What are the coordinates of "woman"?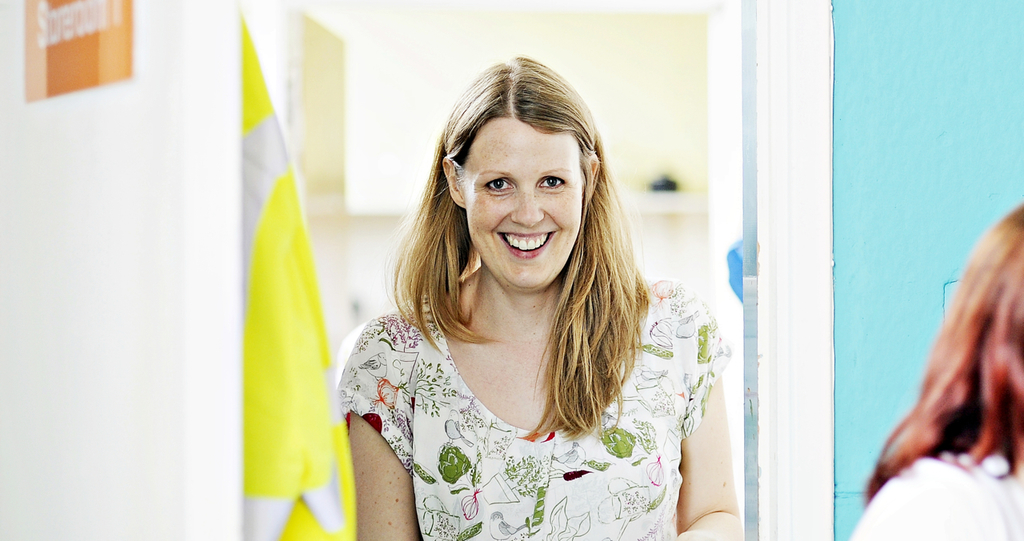
region(326, 60, 728, 533).
